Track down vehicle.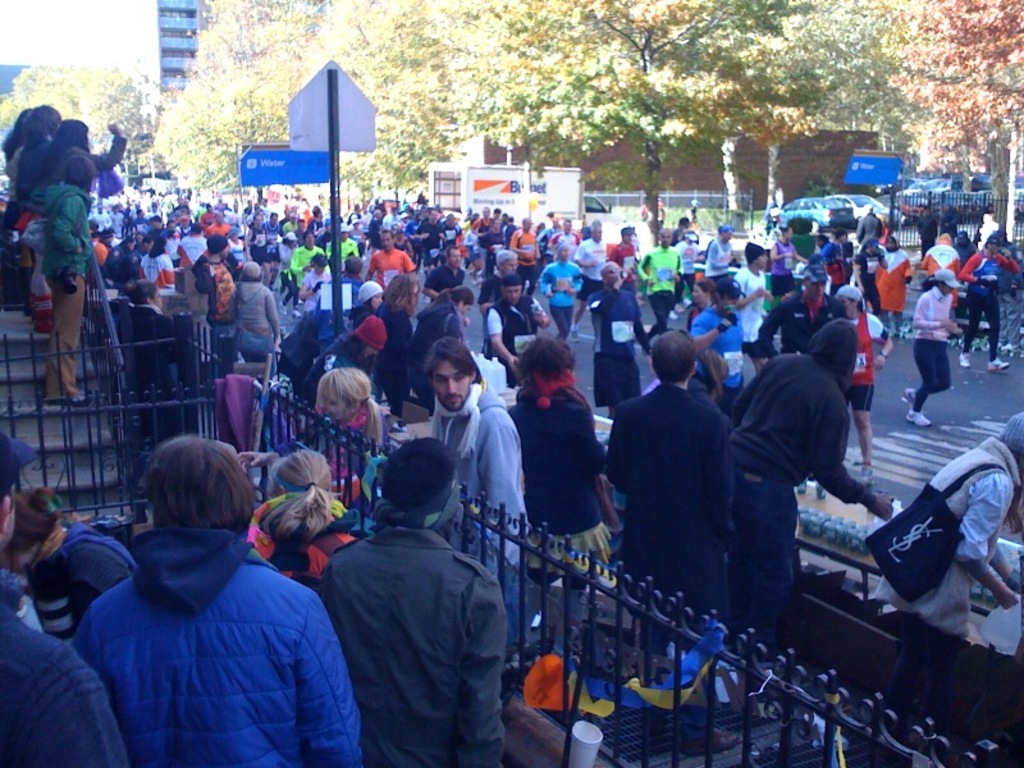
Tracked to select_region(774, 193, 854, 233).
